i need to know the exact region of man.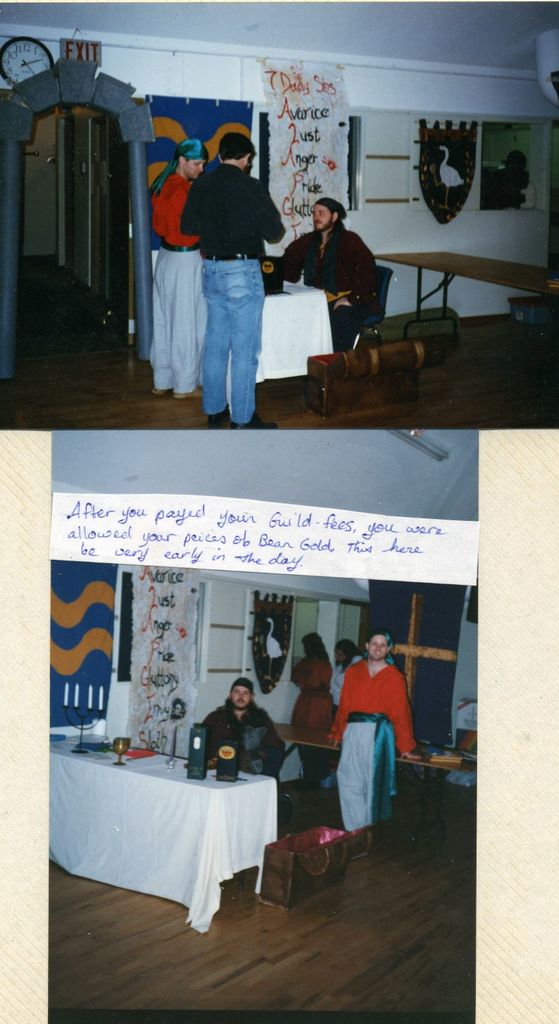
Region: (326,631,422,862).
